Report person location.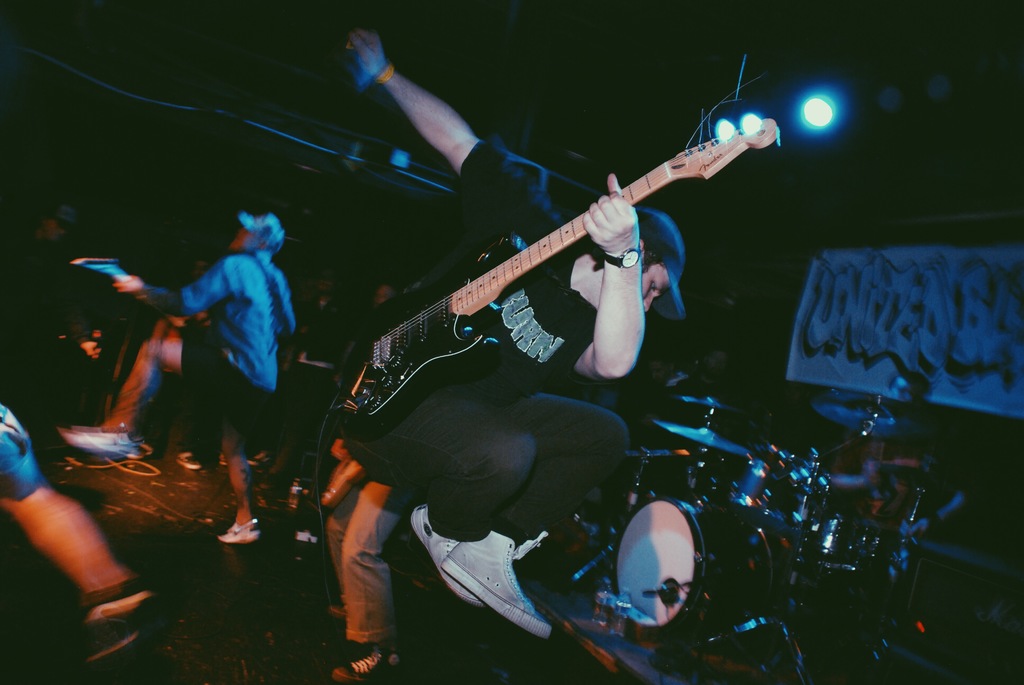
Report: crop(350, 24, 689, 675).
